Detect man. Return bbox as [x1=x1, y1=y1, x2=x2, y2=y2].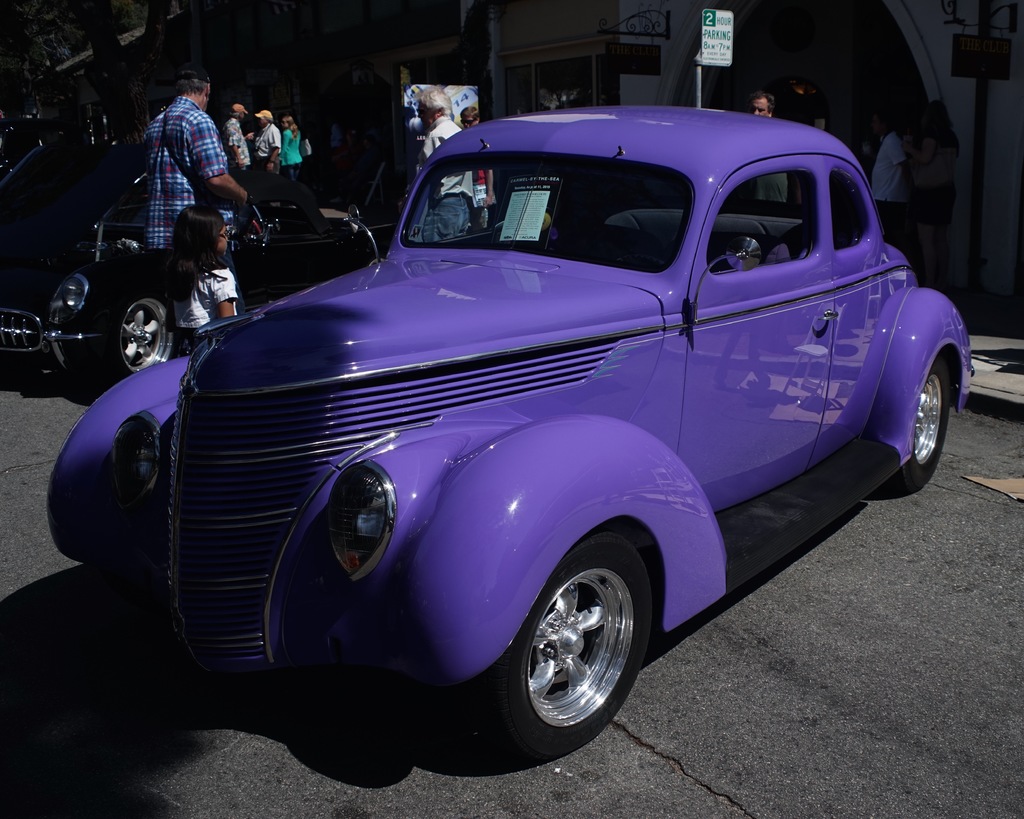
[x1=254, y1=105, x2=284, y2=203].
